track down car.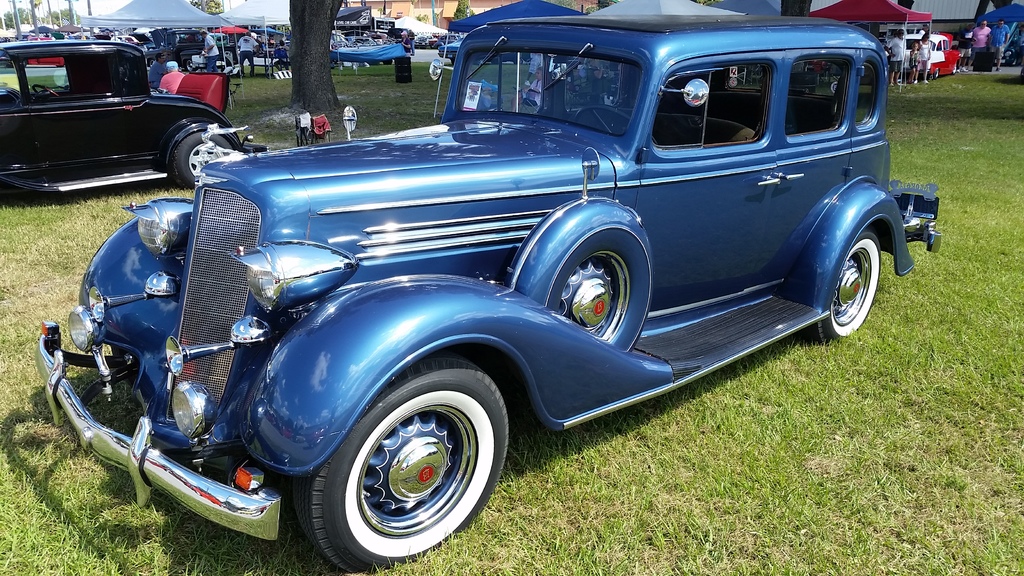
Tracked to region(36, 14, 948, 573).
